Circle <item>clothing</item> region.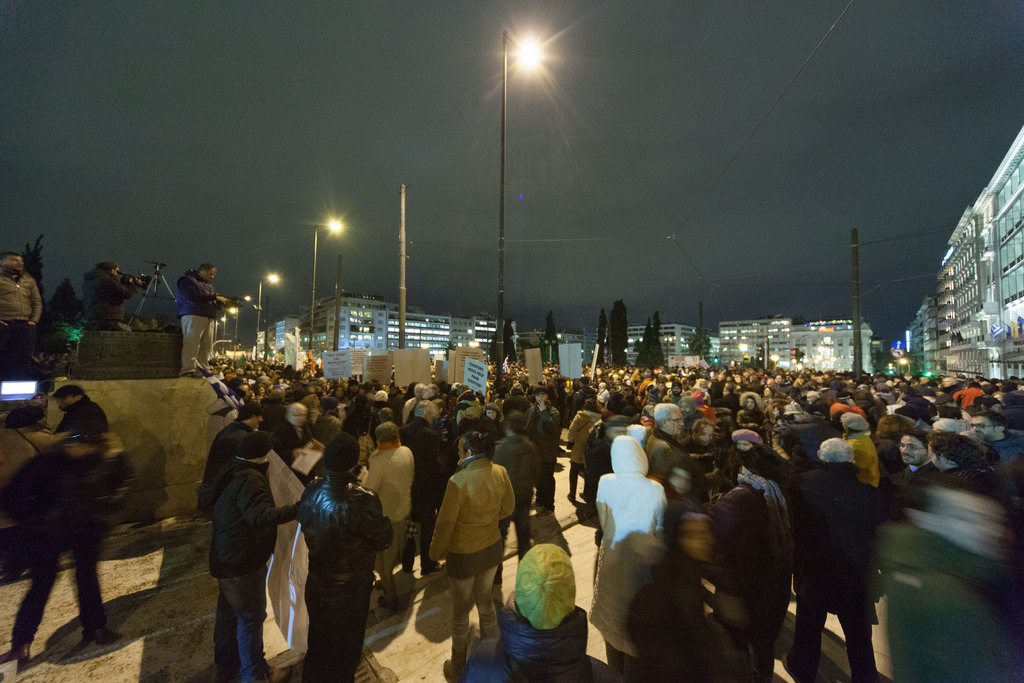
Region: {"left": 567, "top": 409, "right": 603, "bottom": 486}.
